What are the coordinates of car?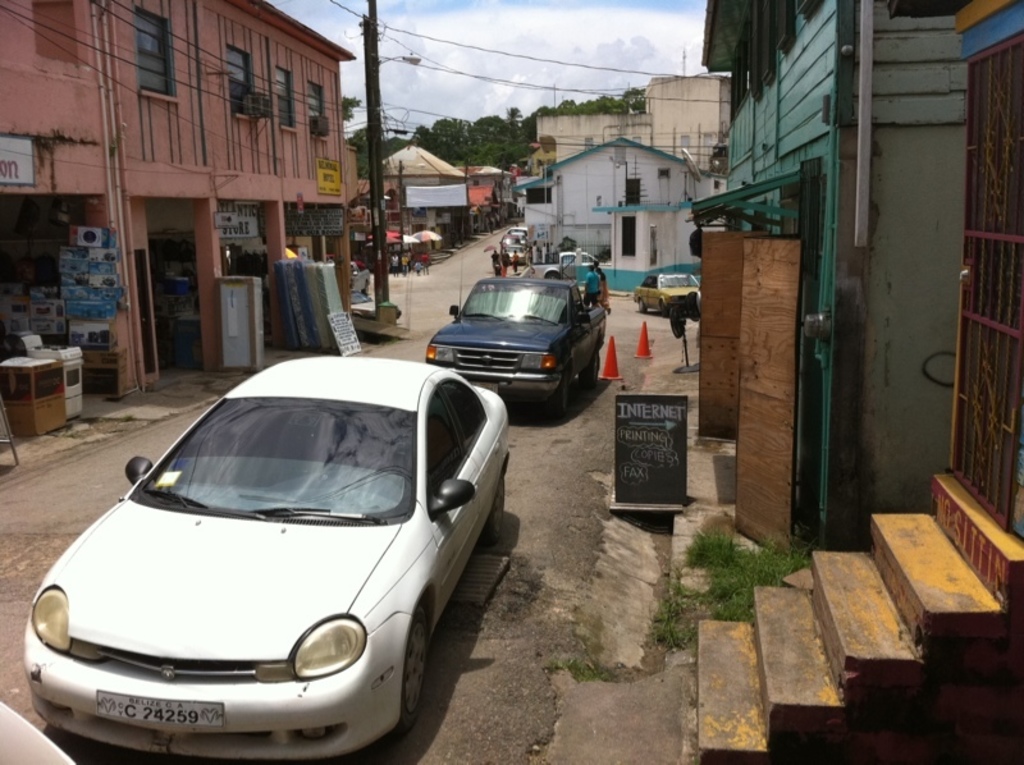
bbox(630, 275, 707, 322).
